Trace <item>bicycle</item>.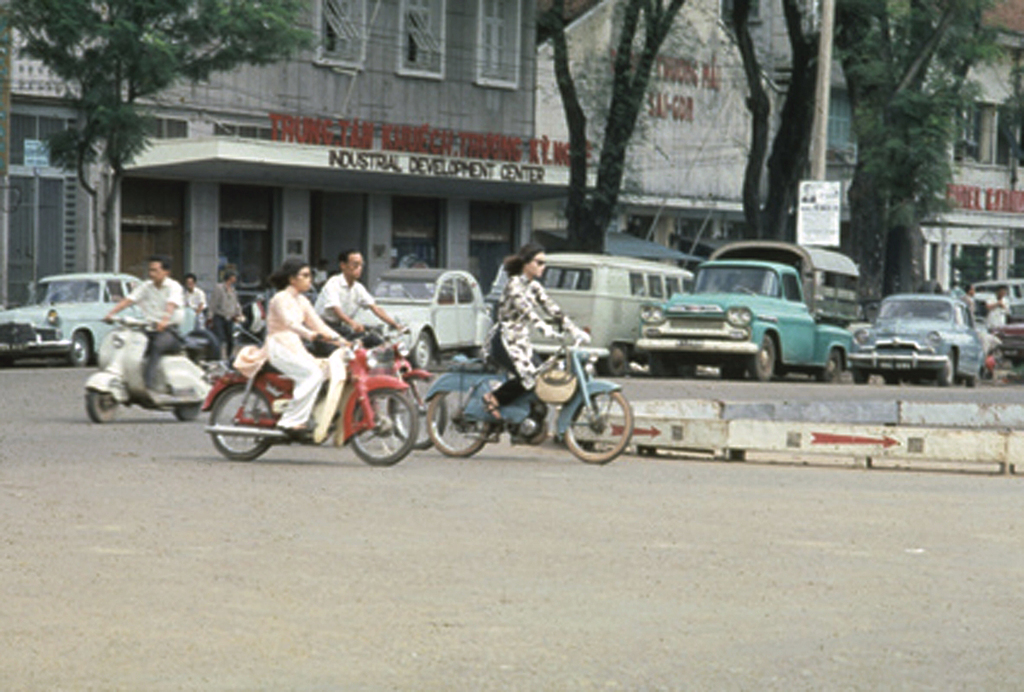
Traced to locate(198, 336, 419, 462).
